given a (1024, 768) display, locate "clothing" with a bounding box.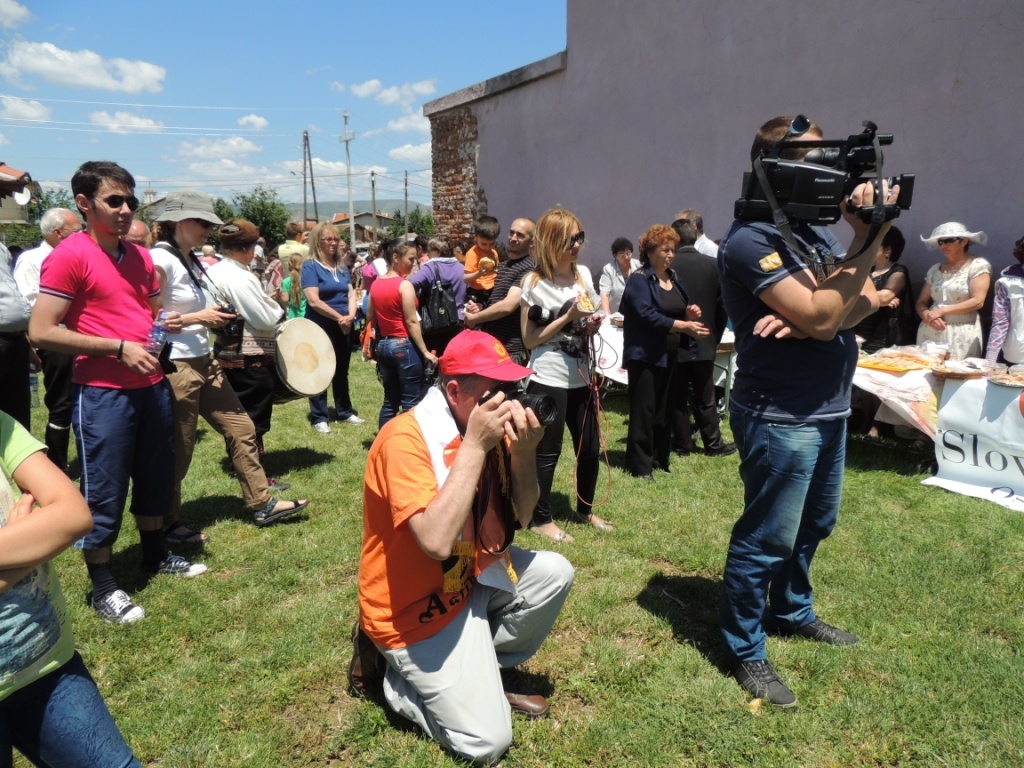
Located: left=196, top=257, right=290, bottom=435.
